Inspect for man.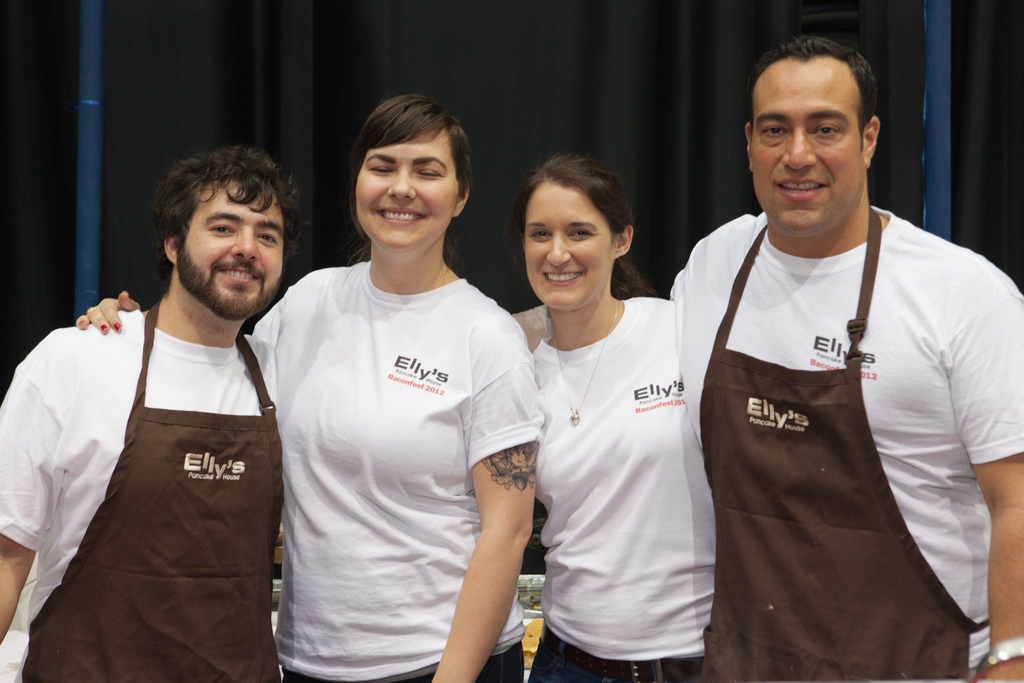
Inspection: {"x1": 0, "y1": 147, "x2": 301, "y2": 682}.
